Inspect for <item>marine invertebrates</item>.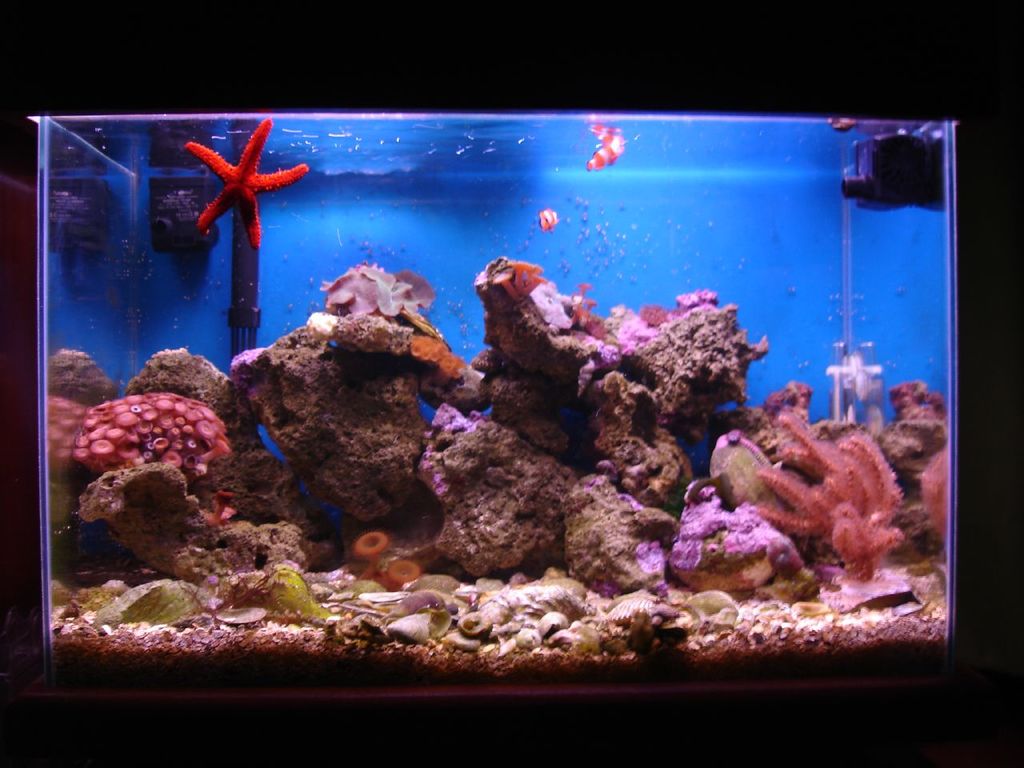
Inspection: <box>710,379,903,594</box>.
